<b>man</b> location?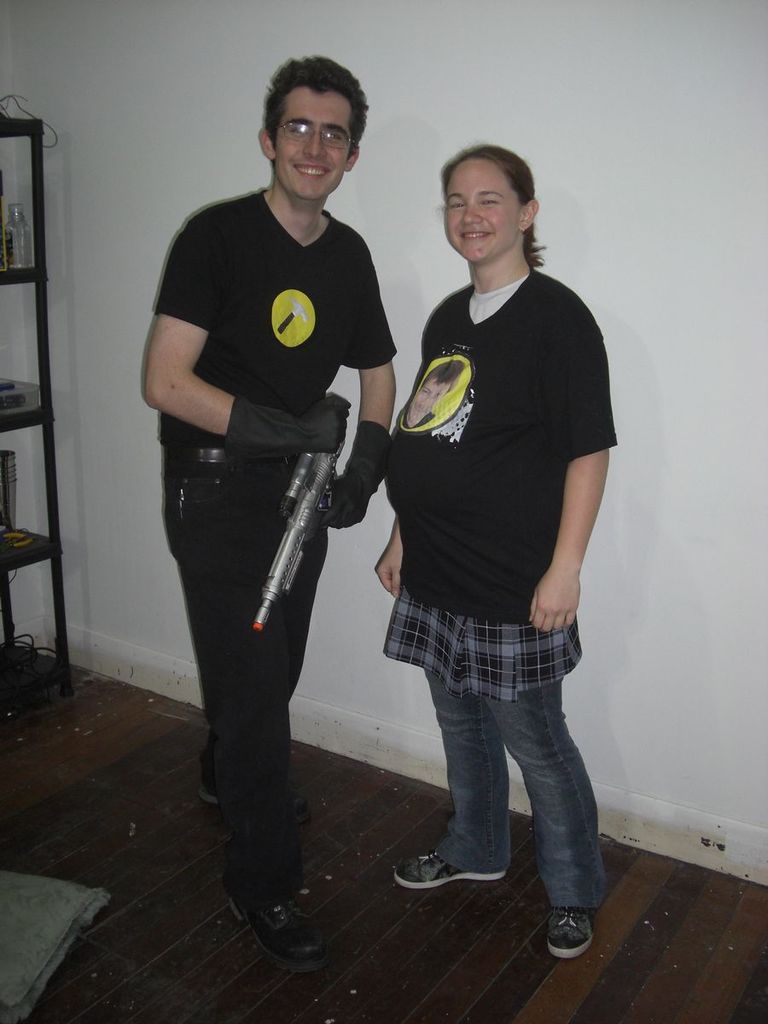
[131, 63, 412, 939]
